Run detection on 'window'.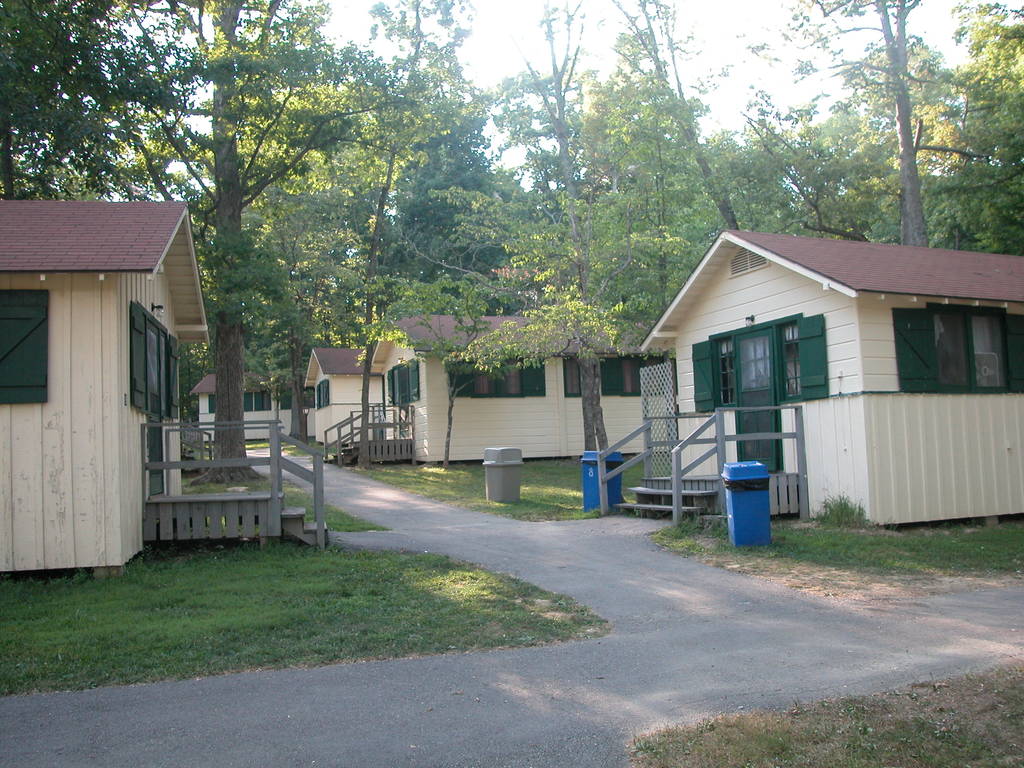
Result: box=[410, 362, 422, 401].
